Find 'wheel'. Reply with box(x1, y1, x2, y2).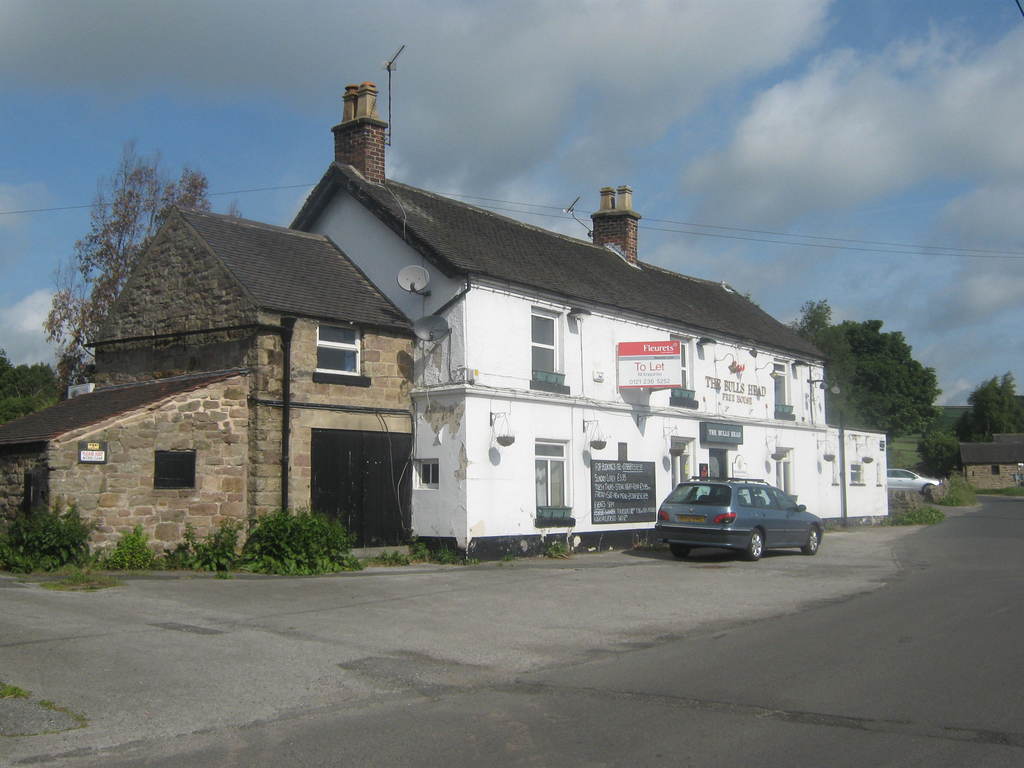
box(742, 524, 764, 563).
